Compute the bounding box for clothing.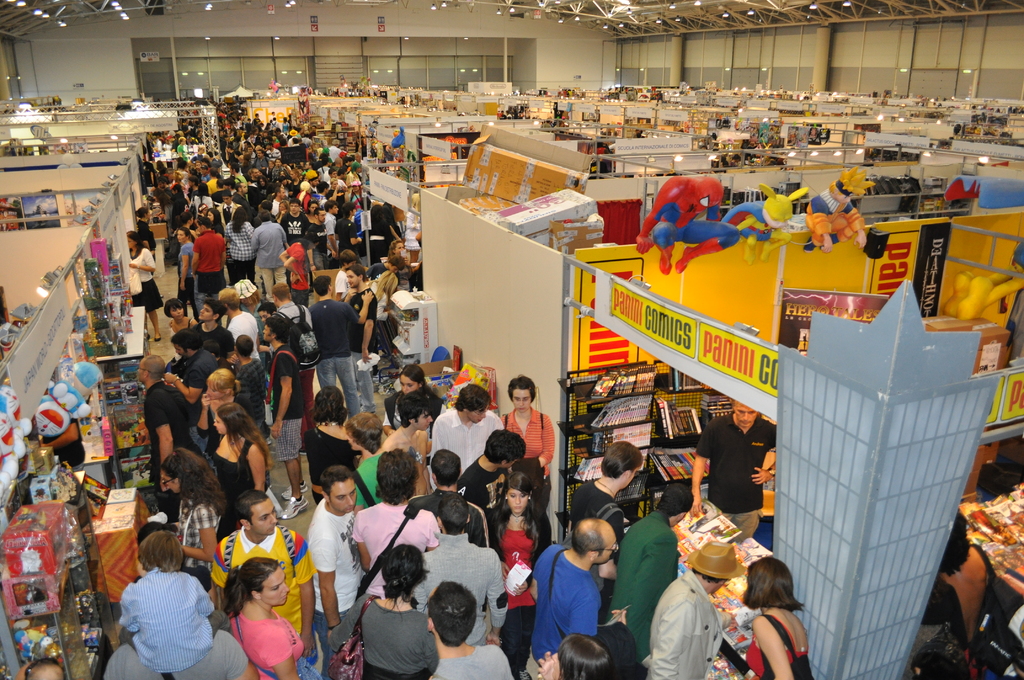
[112,551,221,679].
